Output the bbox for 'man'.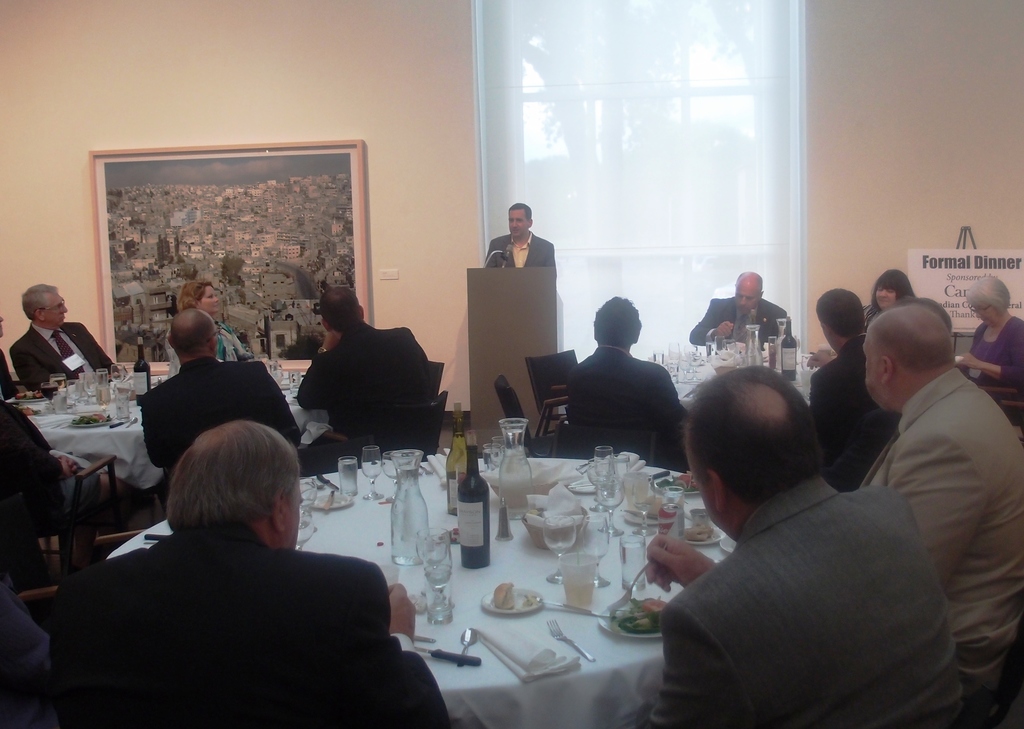
{"x1": 627, "y1": 324, "x2": 963, "y2": 719}.
